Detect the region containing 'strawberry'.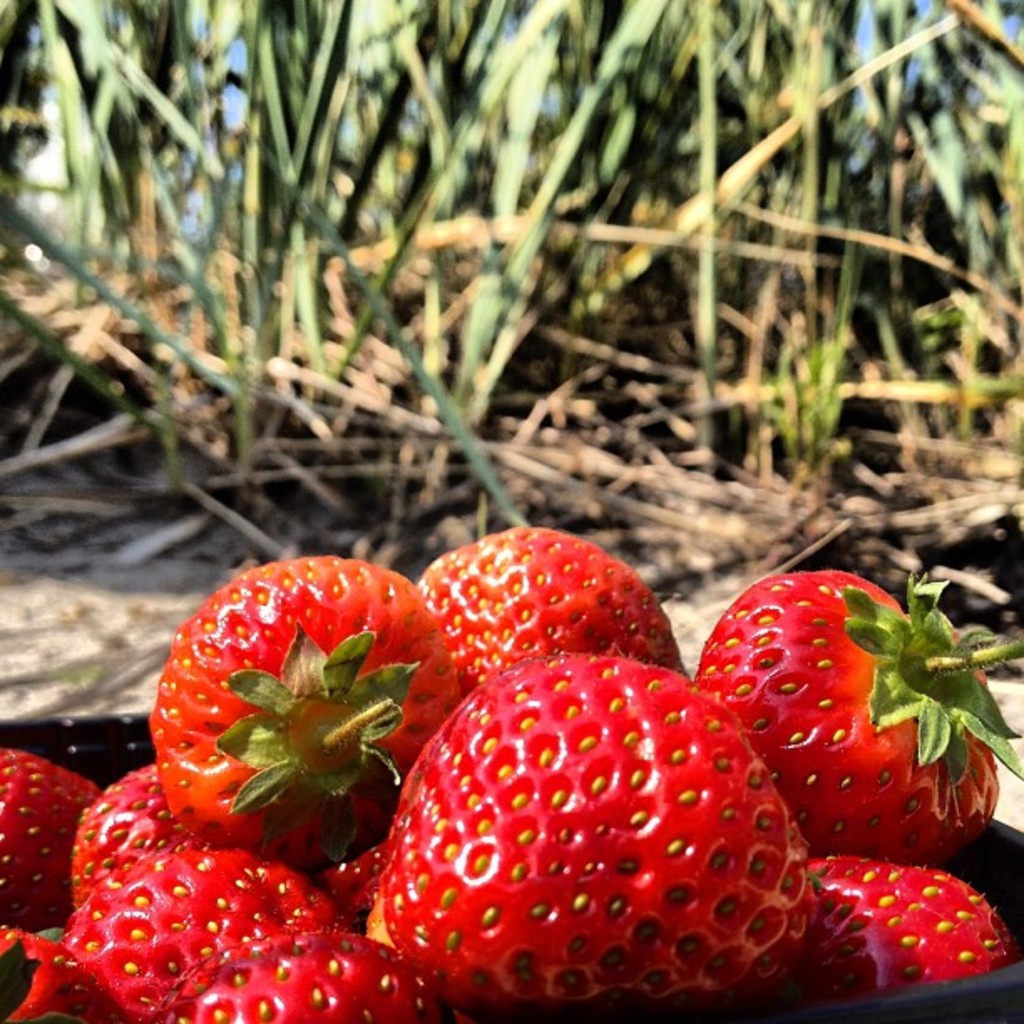
detection(59, 848, 341, 1022).
